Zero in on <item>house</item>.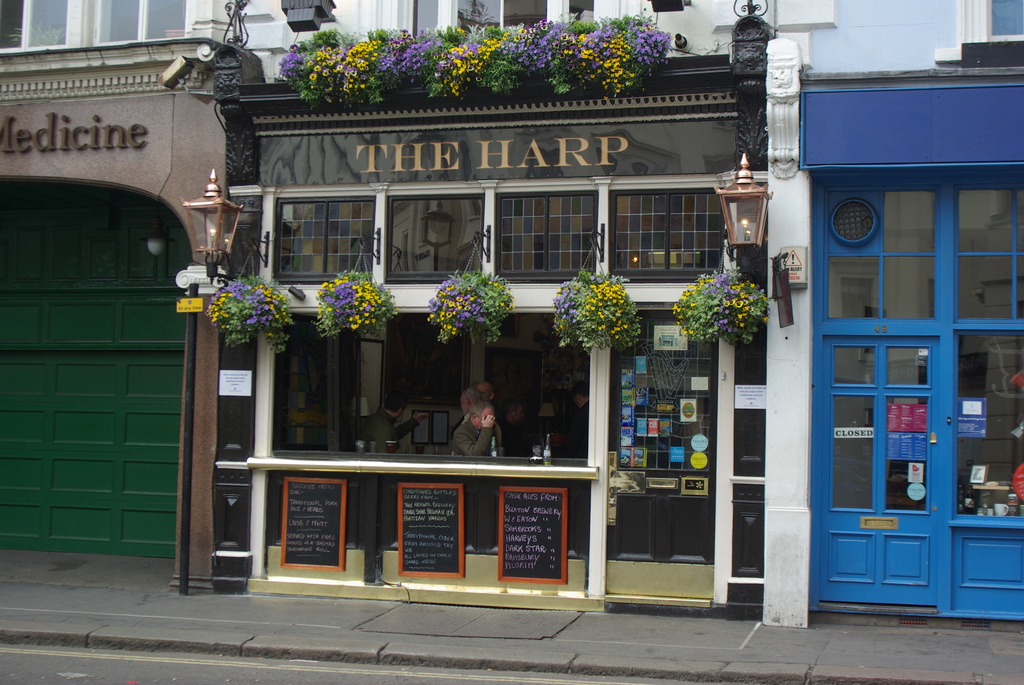
Zeroed in: detection(0, 0, 1023, 67).
